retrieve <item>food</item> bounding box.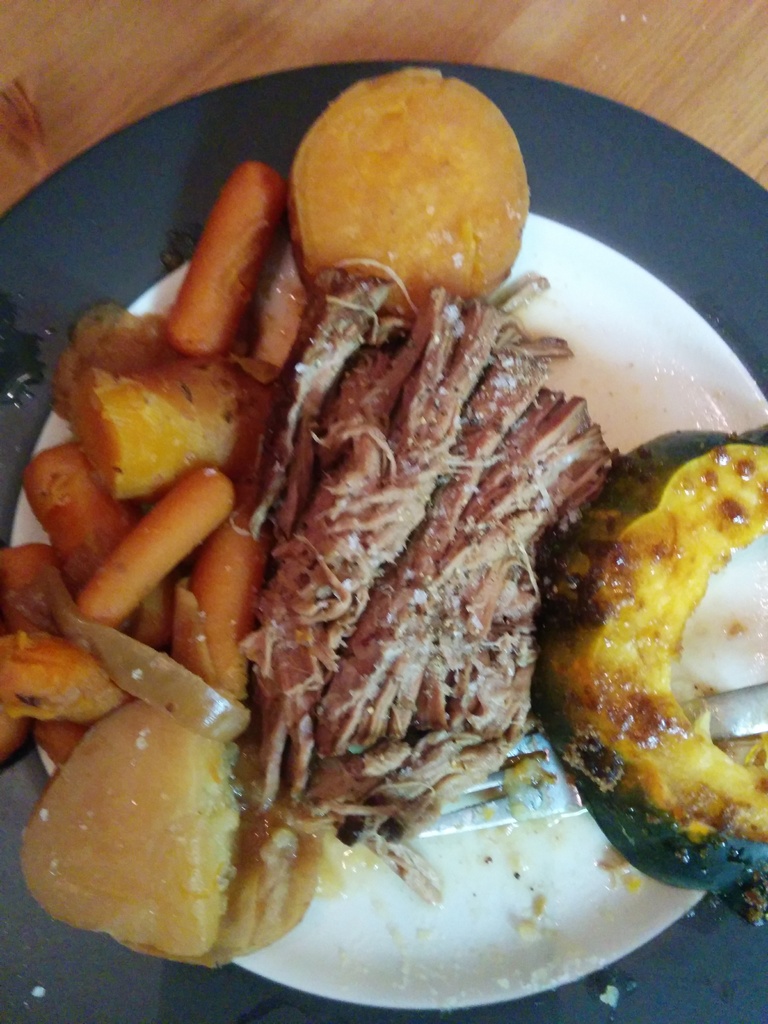
Bounding box: region(289, 59, 524, 305).
